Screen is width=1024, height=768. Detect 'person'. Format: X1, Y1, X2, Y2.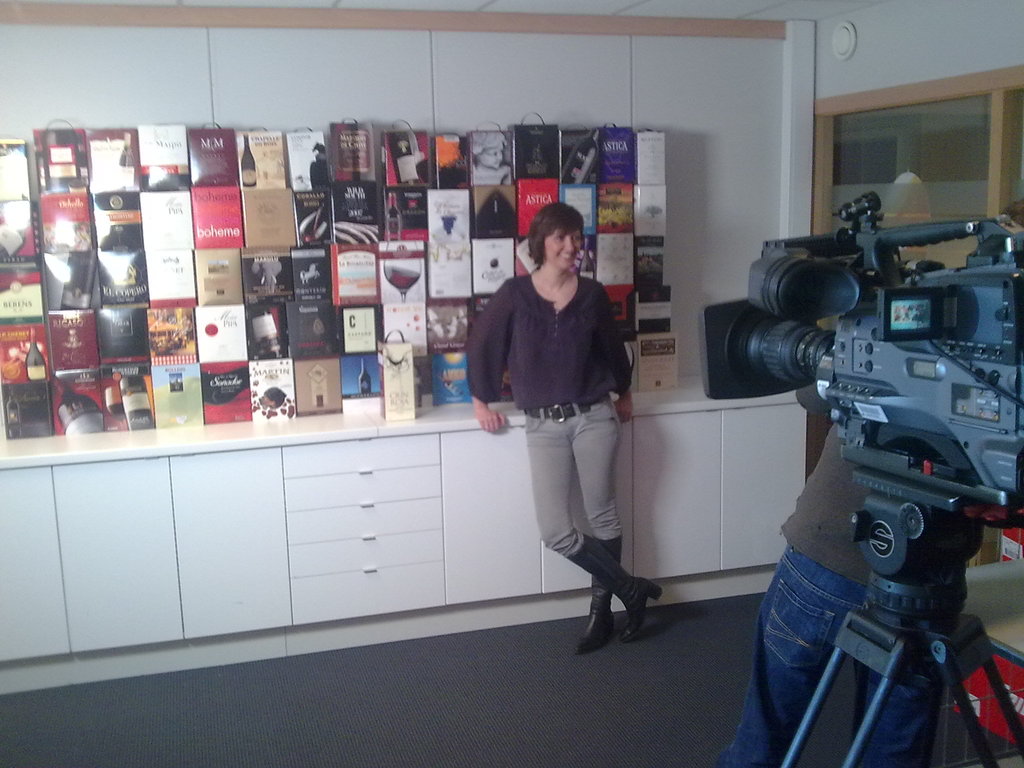
466, 202, 667, 655.
